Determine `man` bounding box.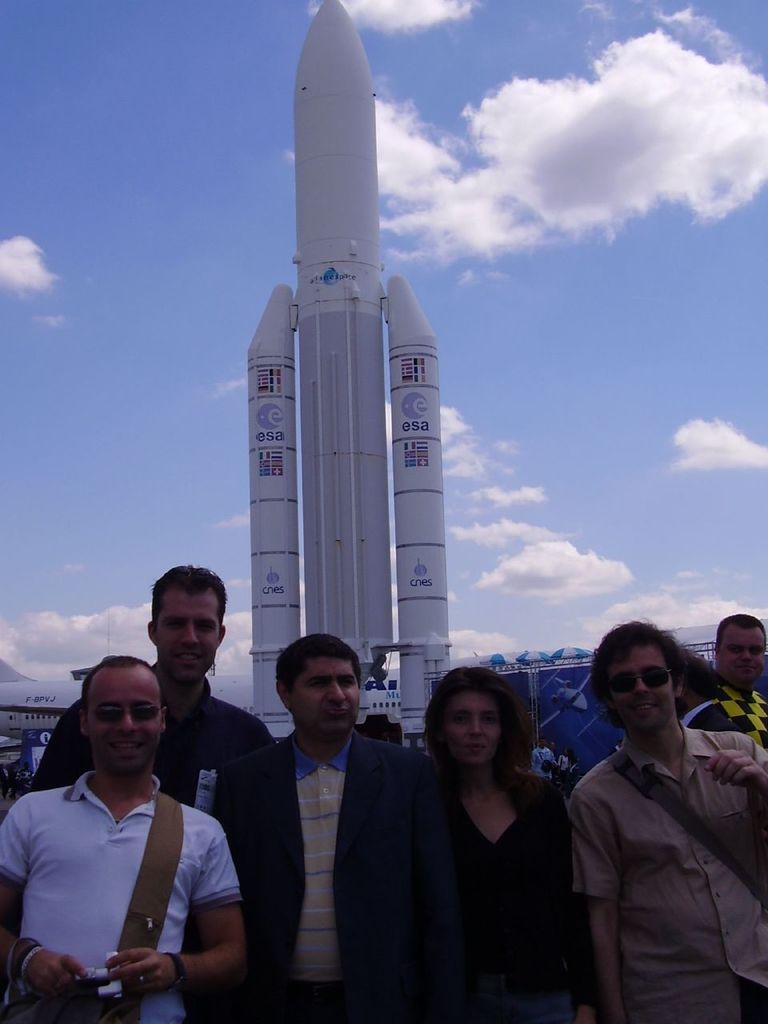
Determined: {"x1": 563, "y1": 617, "x2": 767, "y2": 1023}.
